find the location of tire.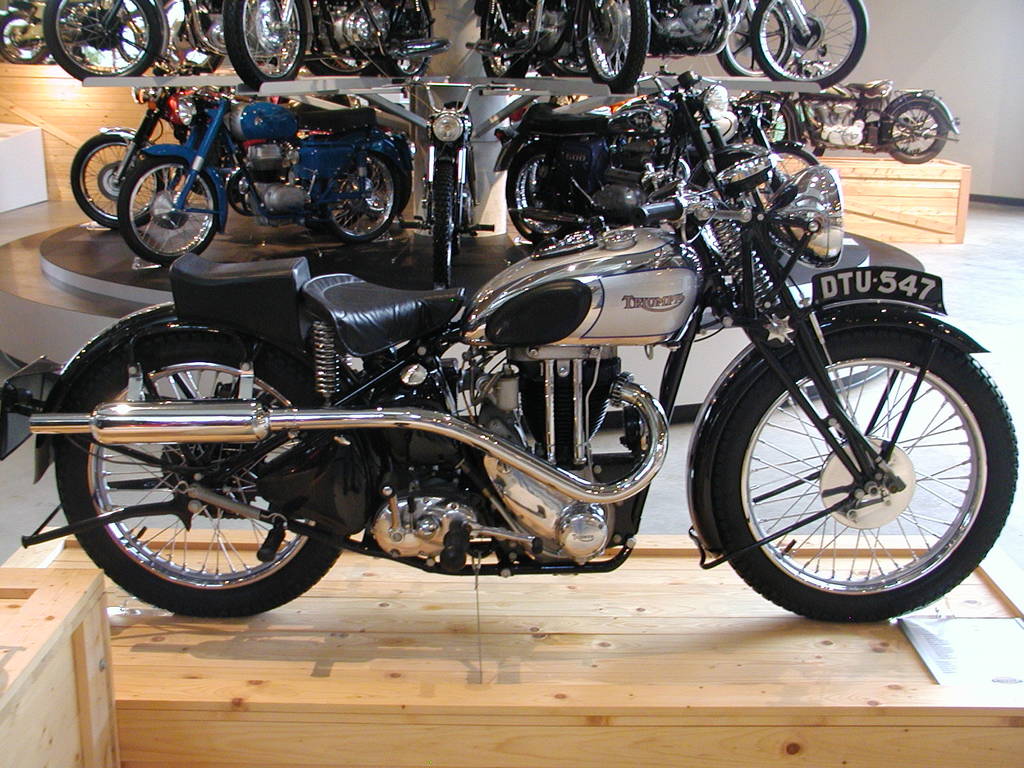
Location: pyautogui.locateOnScreen(116, 158, 222, 265).
